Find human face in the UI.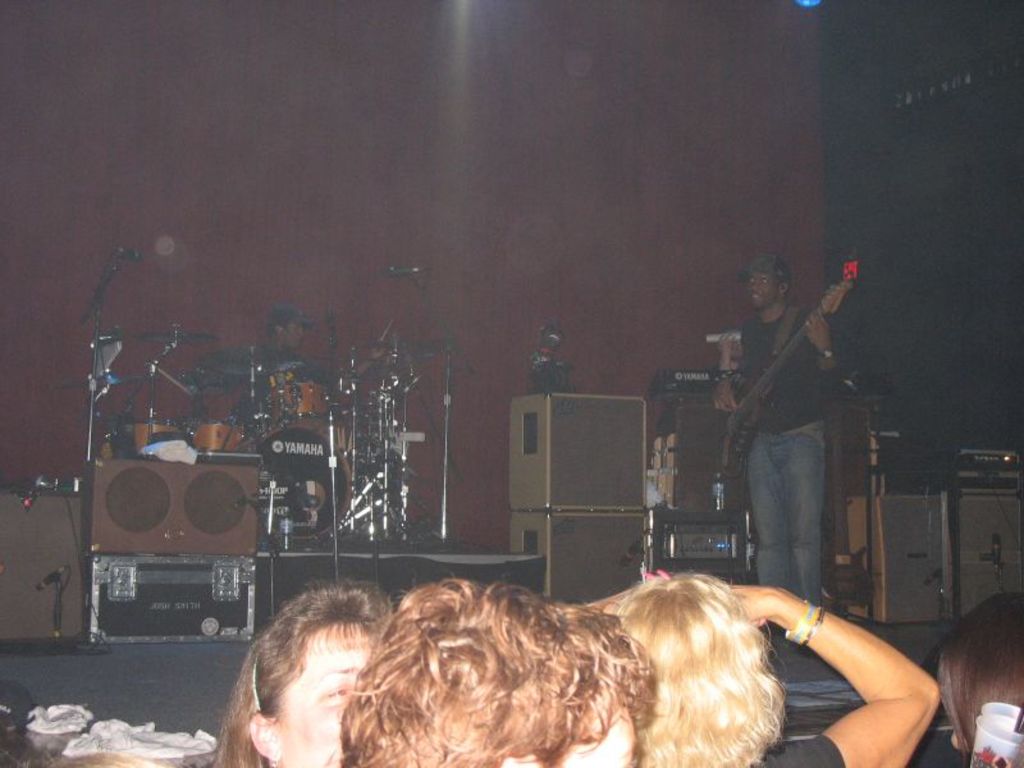
UI element at detection(268, 623, 375, 765).
